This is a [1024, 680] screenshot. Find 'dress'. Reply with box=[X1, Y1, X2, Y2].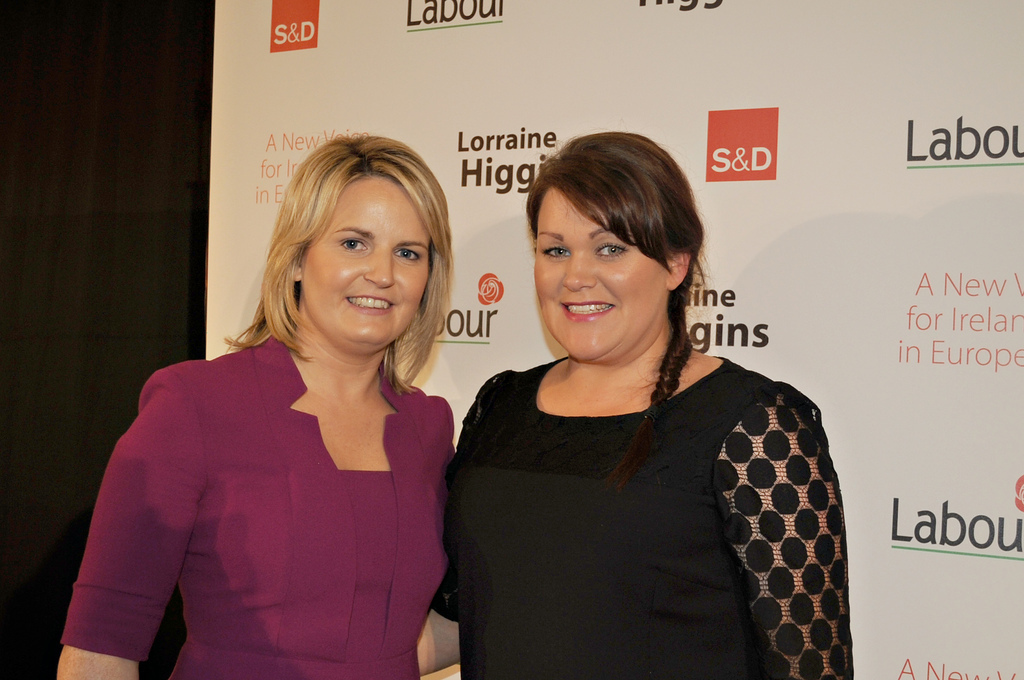
box=[168, 470, 421, 679].
